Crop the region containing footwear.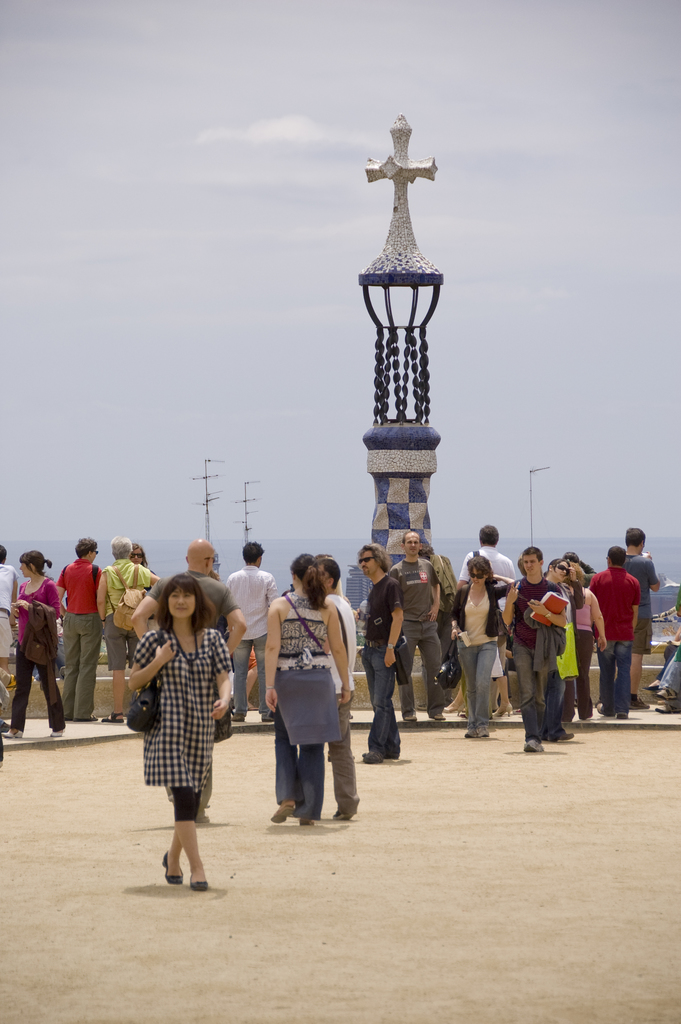
Crop region: (x1=497, y1=704, x2=516, y2=714).
